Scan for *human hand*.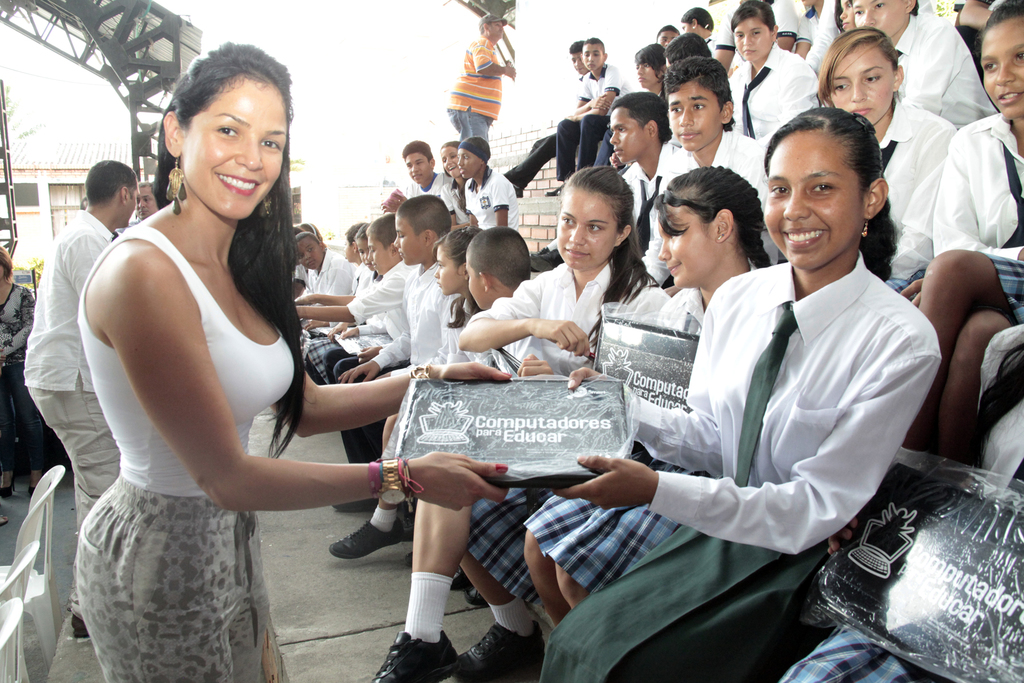
Scan result: box=[305, 318, 326, 331].
